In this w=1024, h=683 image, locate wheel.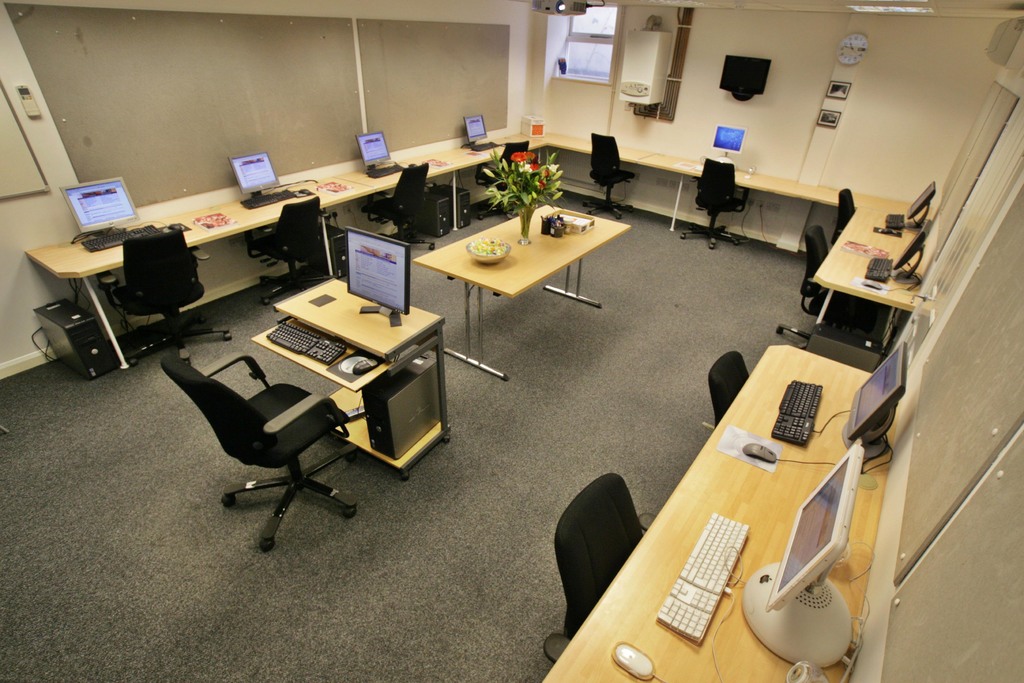
Bounding box: BBox(263, 297, 269, 306).
